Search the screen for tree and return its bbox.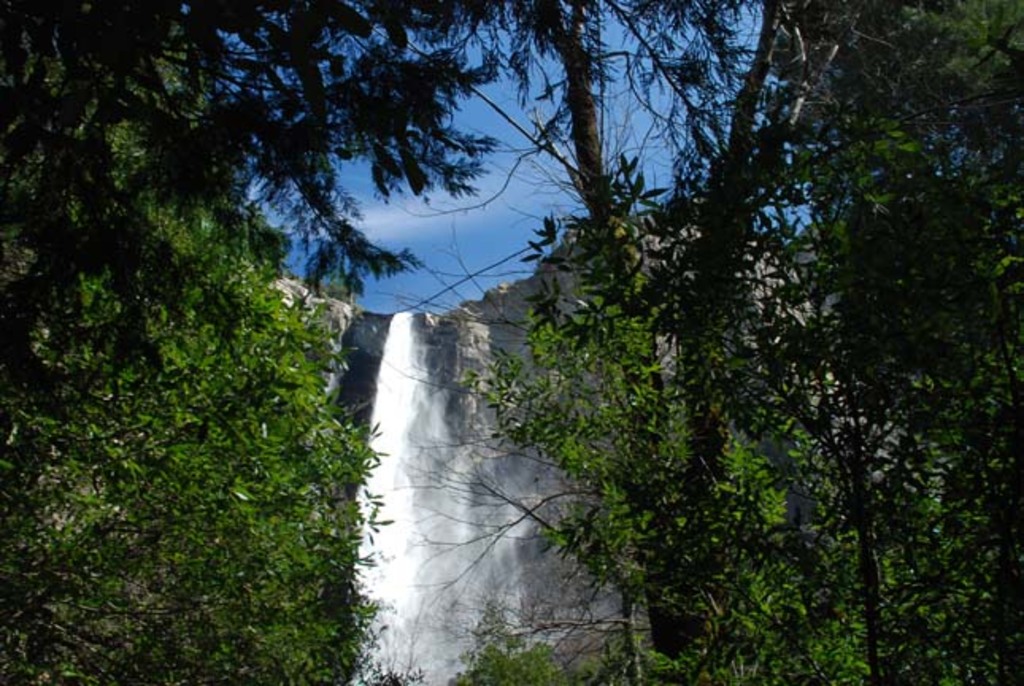
Found: 765/0/1022/684.
